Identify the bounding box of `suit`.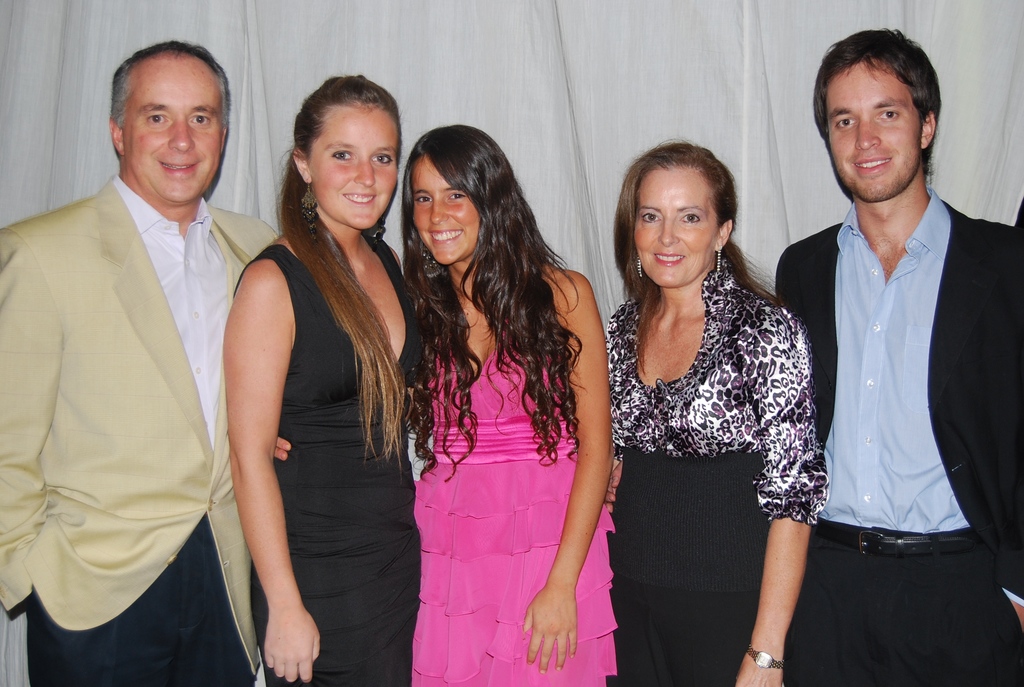
{"left": 15, "top": 102, "right": 307, "bottom": 675}.
